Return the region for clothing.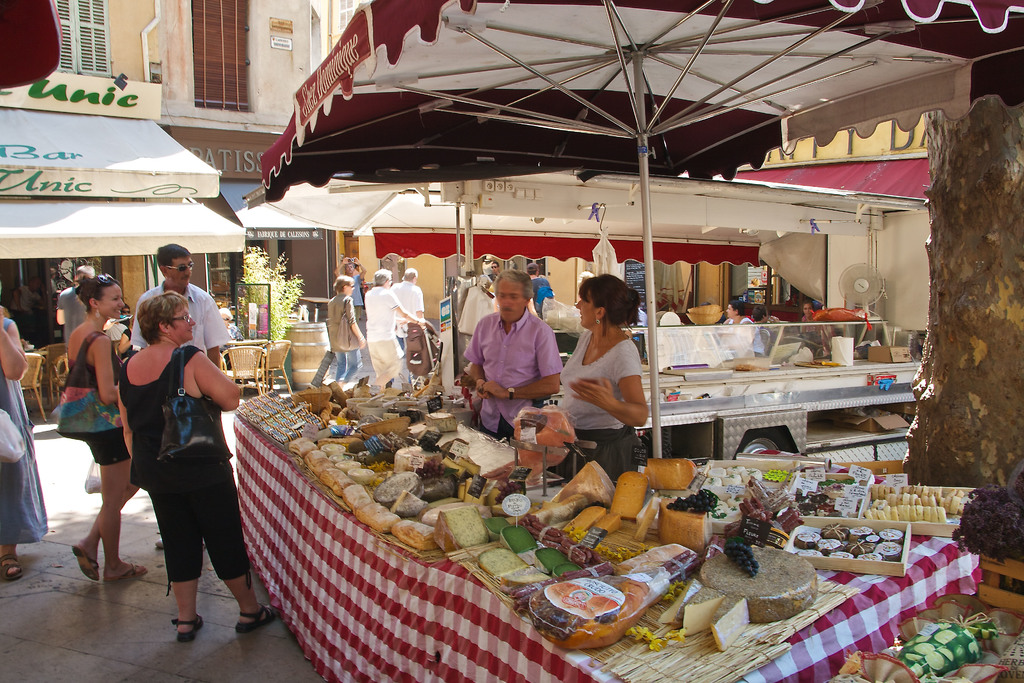
bbox(131, 280, 227, 368).
